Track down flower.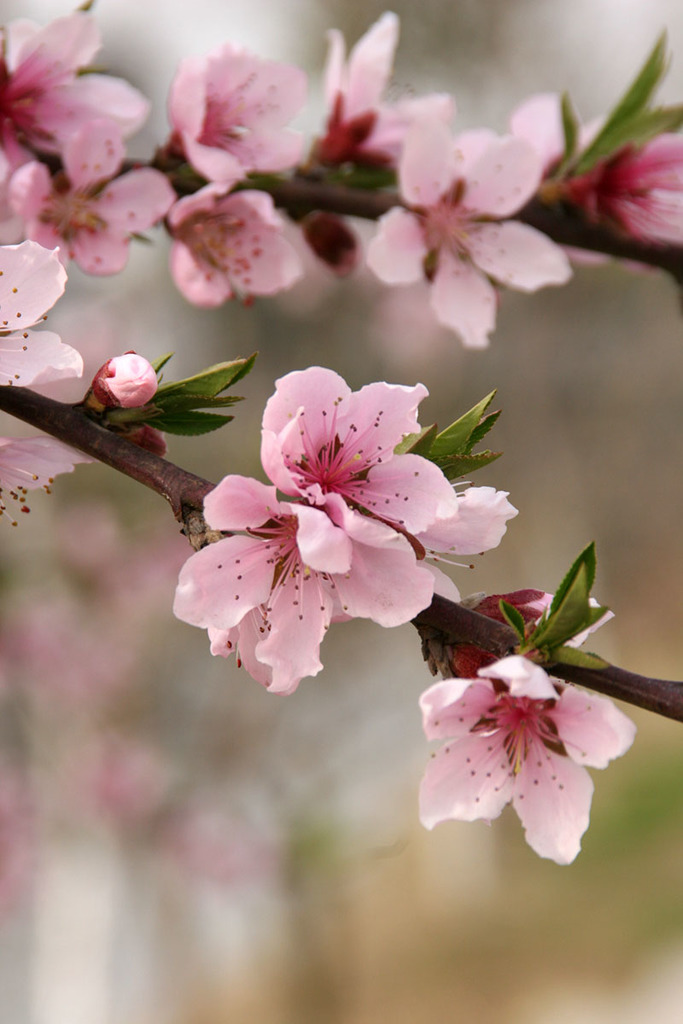
Tracked to [x1=406, y1=644, x2=632, y2=868].
